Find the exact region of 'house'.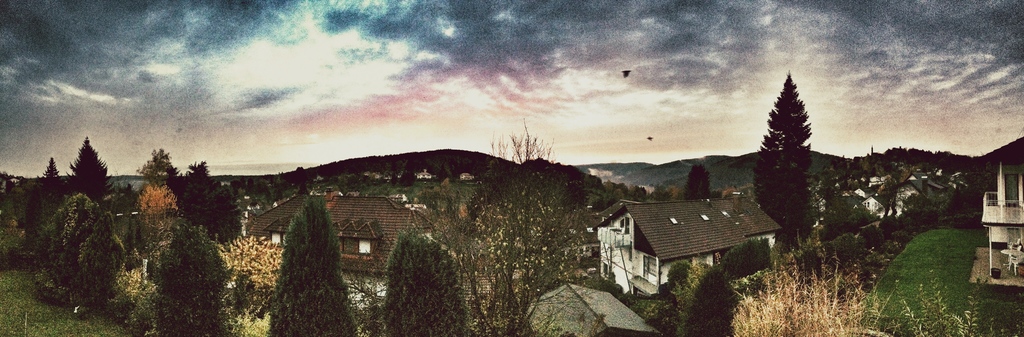
Exact region: (321,193,433,278).
